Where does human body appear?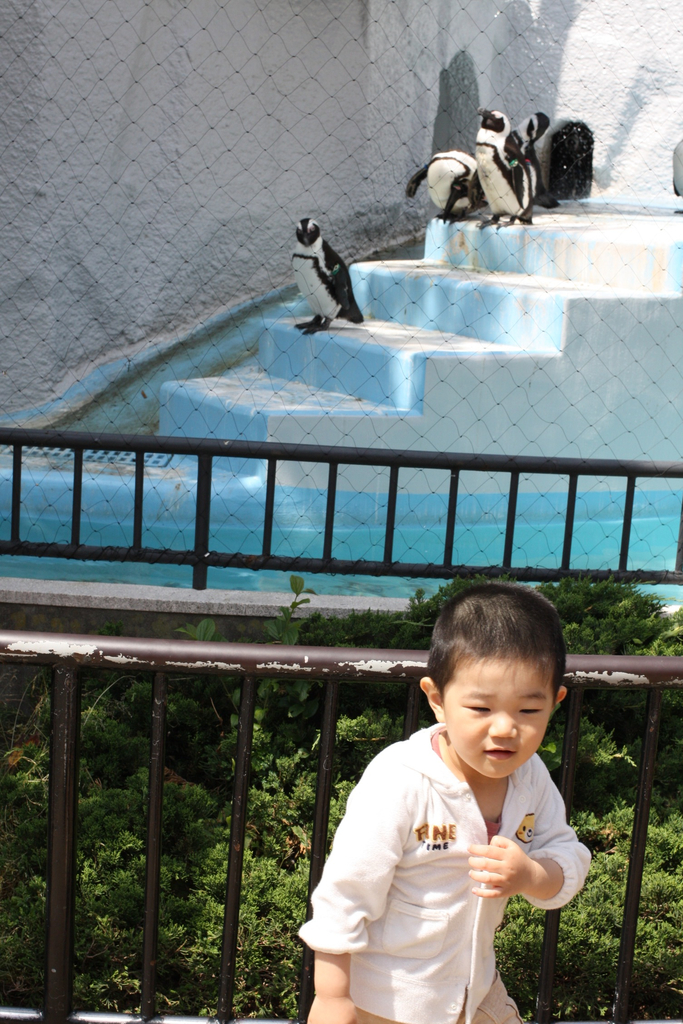
Appears at [left=304, top=605, right=609, bottom=1023].
